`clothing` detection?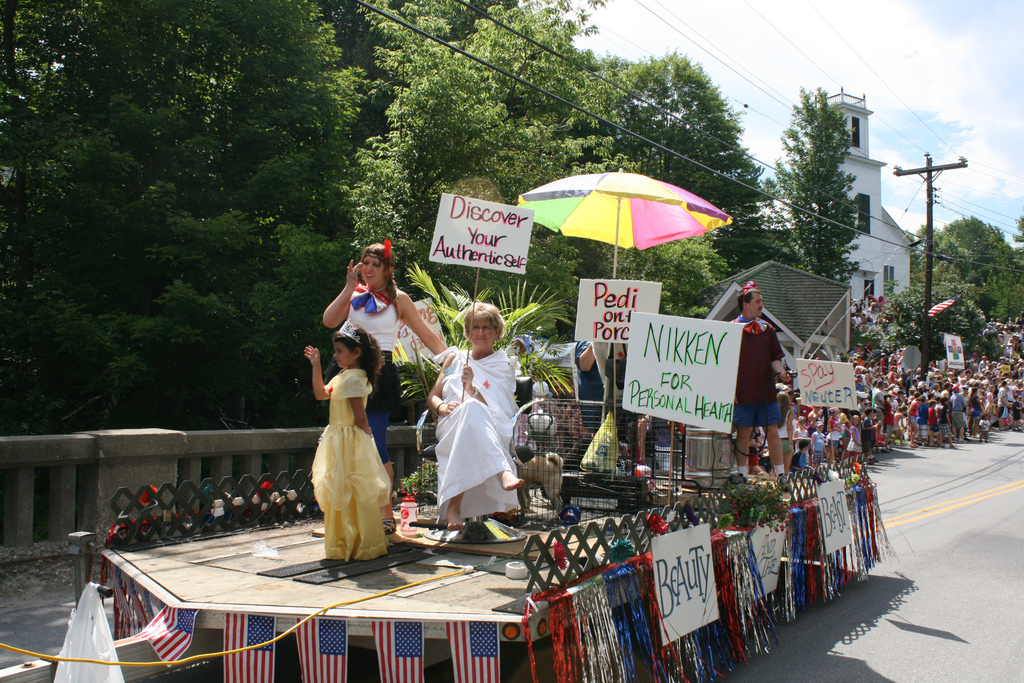
434:344:520:520
